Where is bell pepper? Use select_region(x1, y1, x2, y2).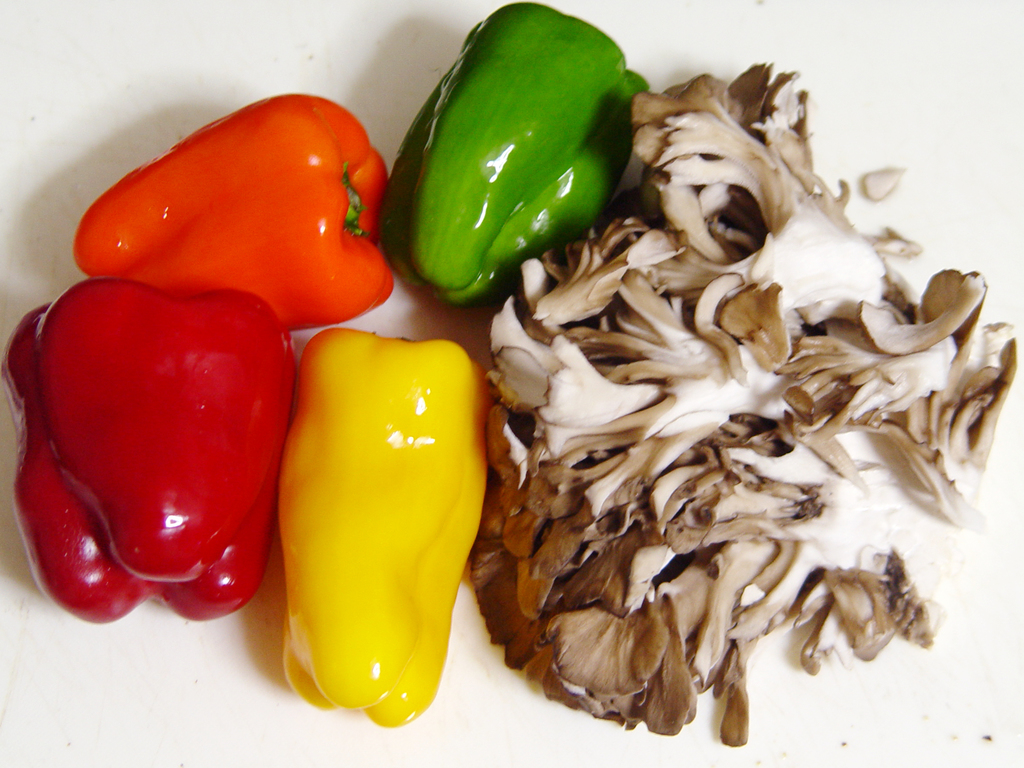
select_region(71, 92, 395, 331).
